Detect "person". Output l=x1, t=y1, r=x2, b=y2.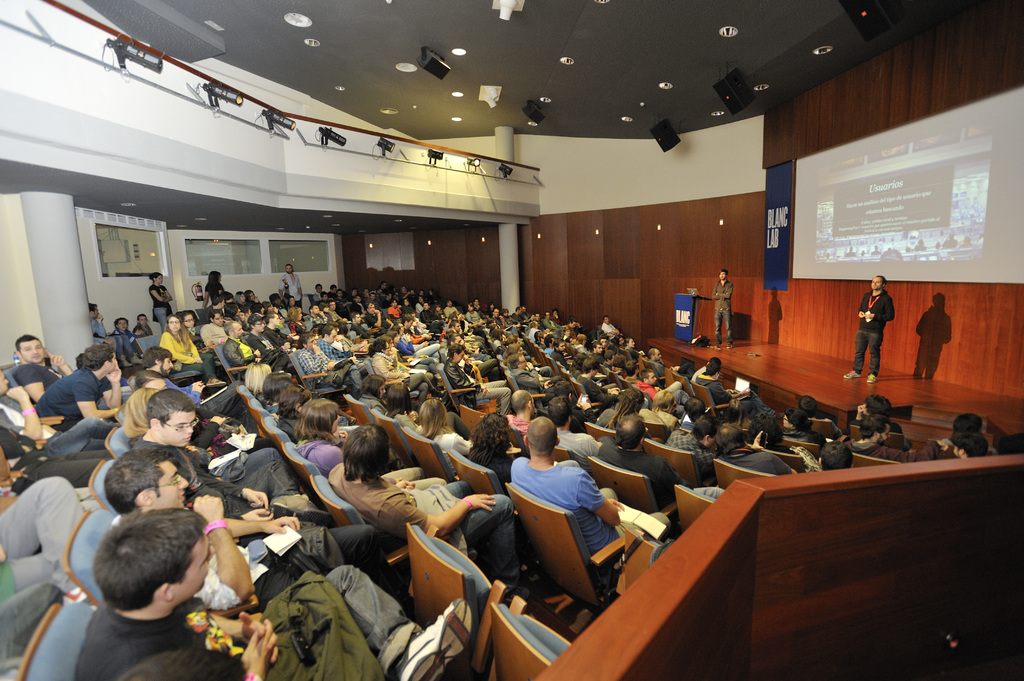
l=953, t=421, r=989, b=454.
